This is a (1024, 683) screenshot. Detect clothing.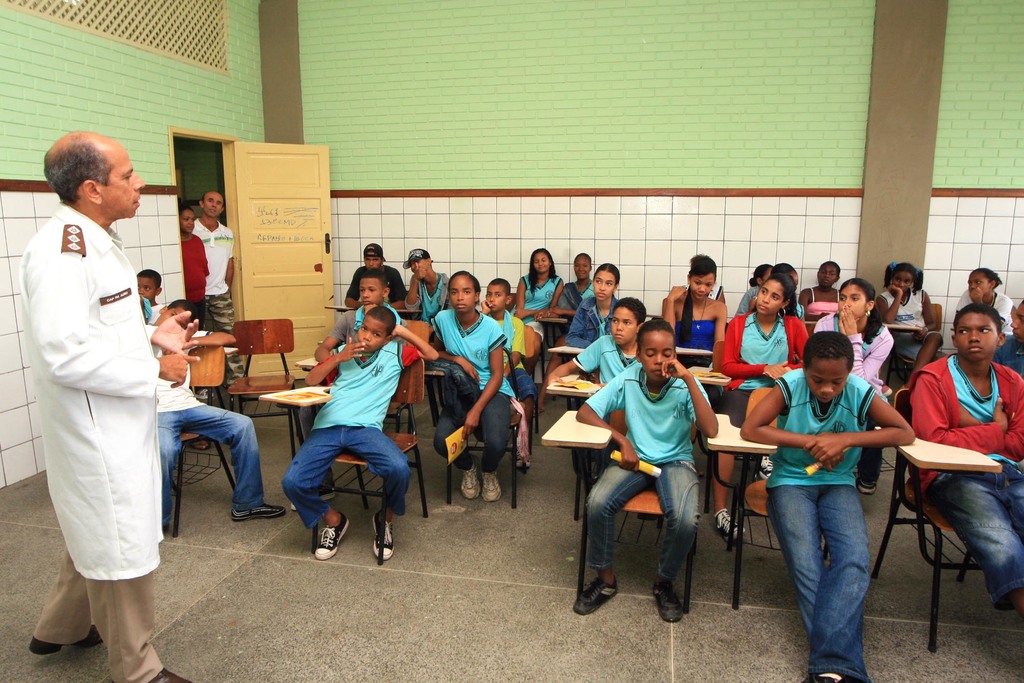
crop(956, 288, 1013, 335).
